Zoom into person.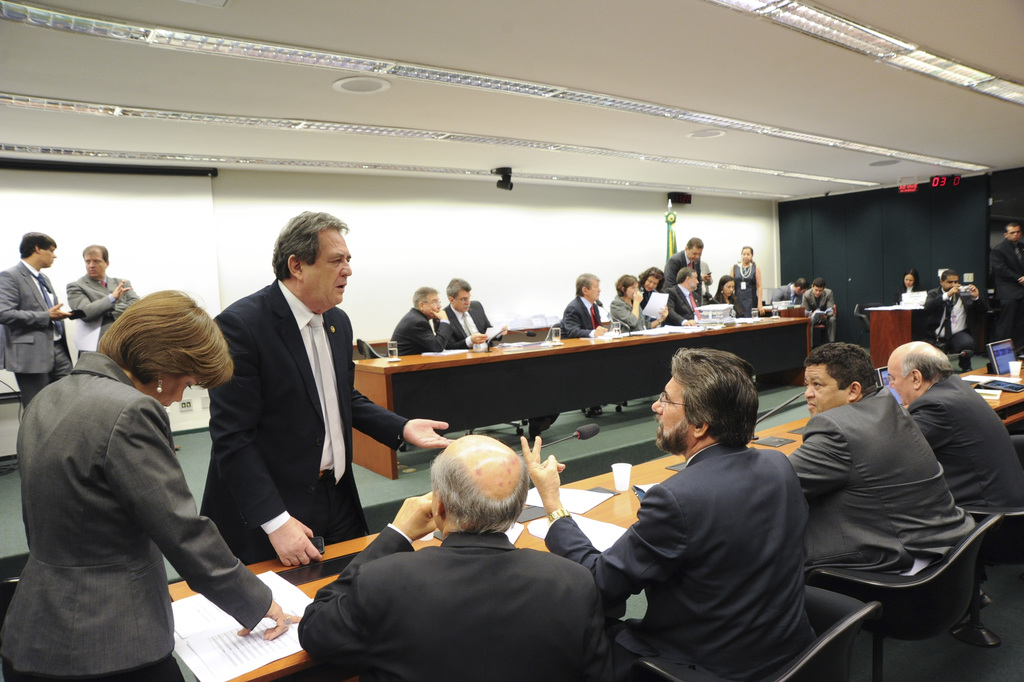
Zoom target: l=391, t=285, r=450, b=353.
